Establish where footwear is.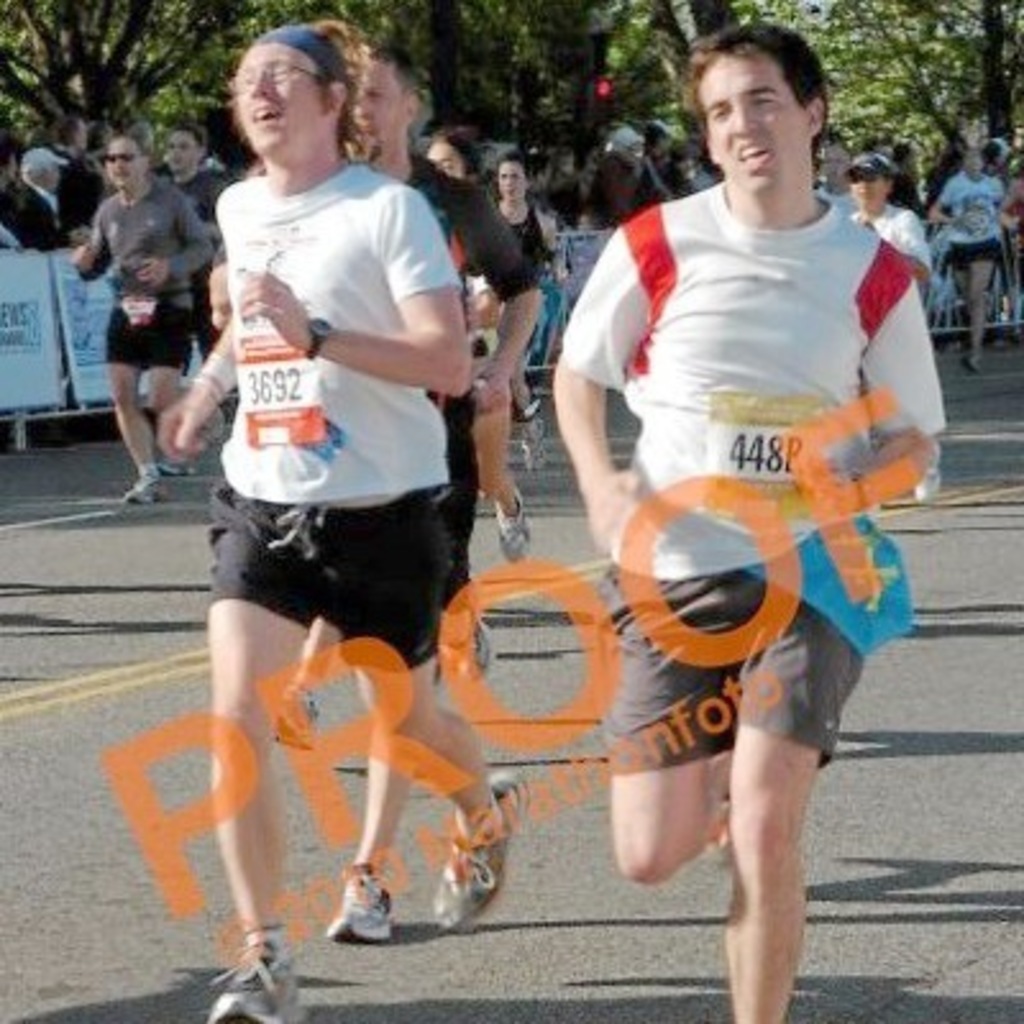
Established at bbox=[156, 458, 197, 471].
